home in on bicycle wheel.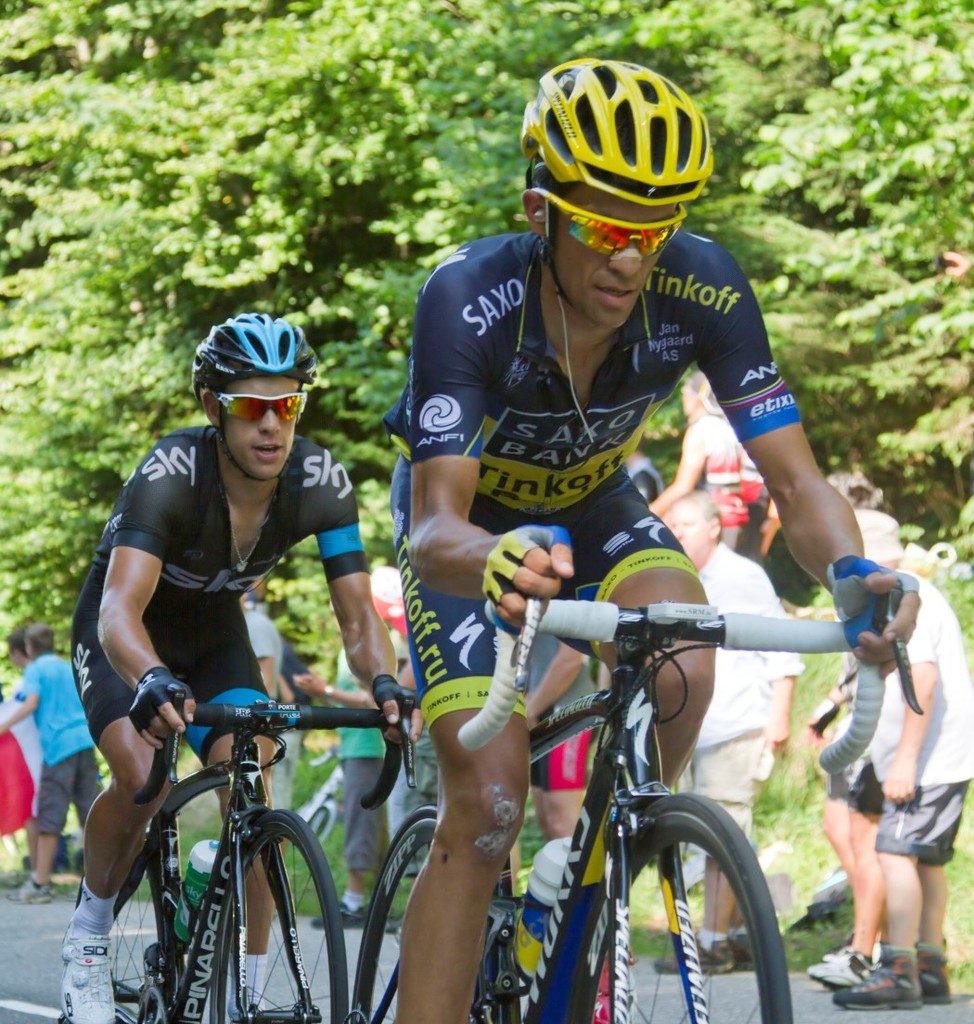
Homed in at (72,831,173,1023).
